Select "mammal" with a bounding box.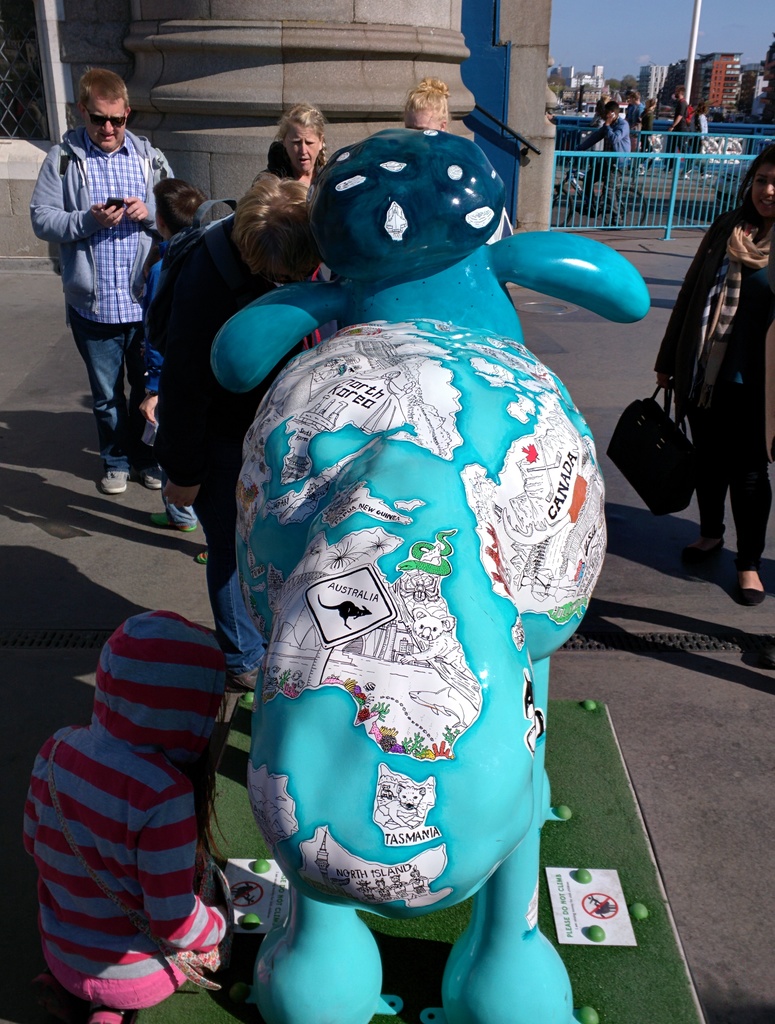
(left=18, top=602, right=248, bottom=1023).
